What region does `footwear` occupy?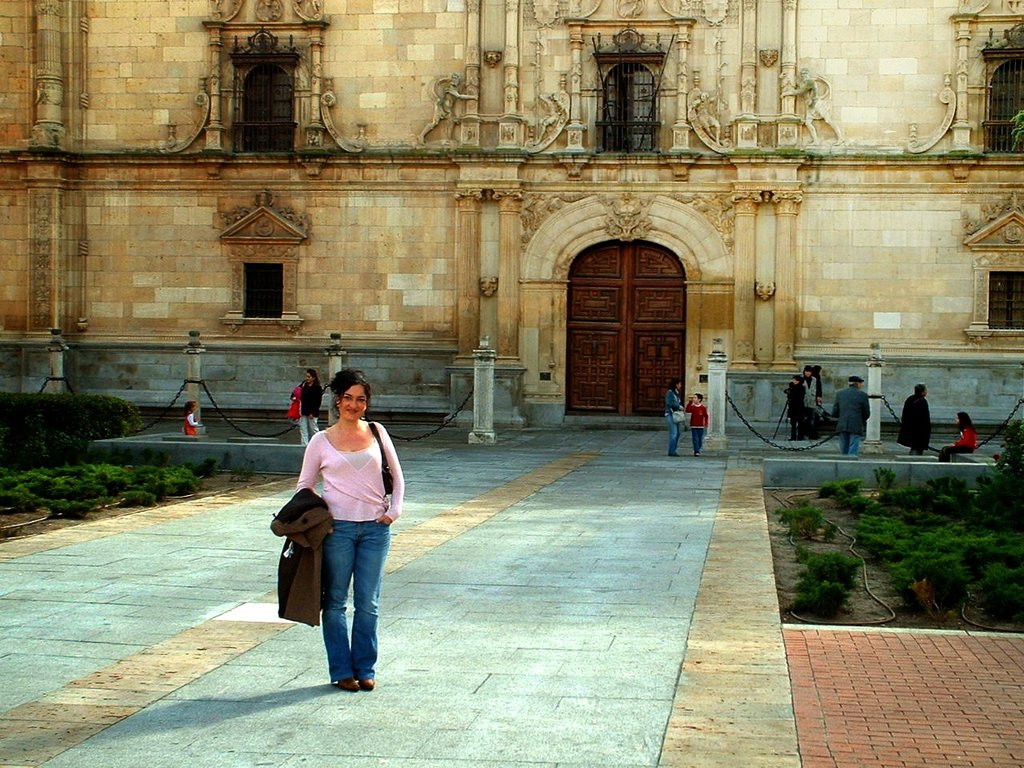
<bbox>334, 677, 360, 689</bbox>.
